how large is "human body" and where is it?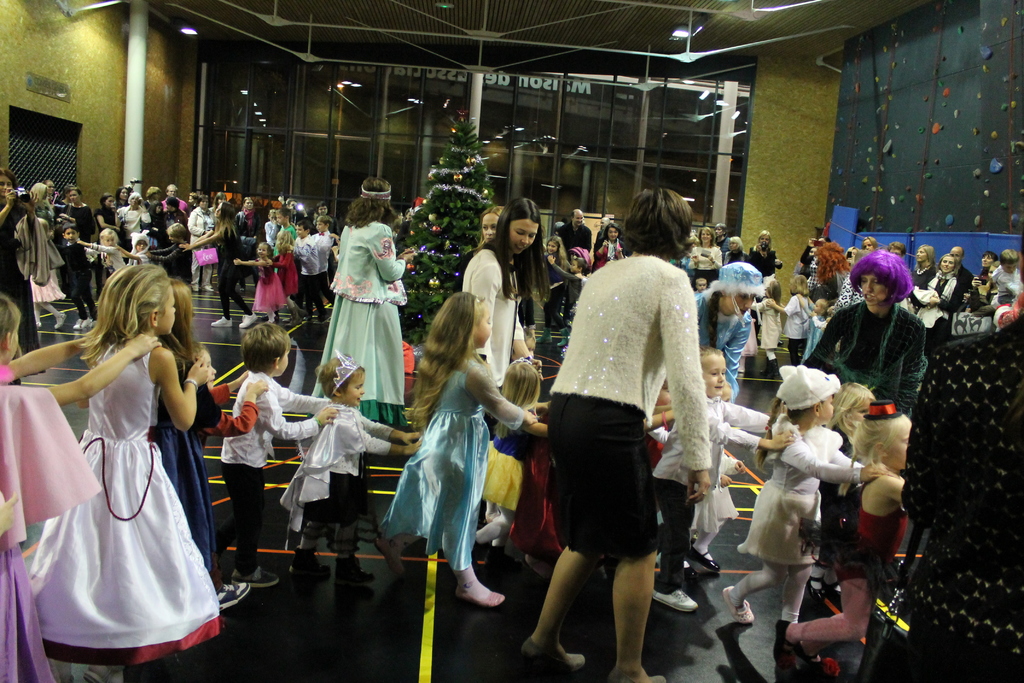
Bounding box: x1=219 y1=322 x2=339 y2=584.
